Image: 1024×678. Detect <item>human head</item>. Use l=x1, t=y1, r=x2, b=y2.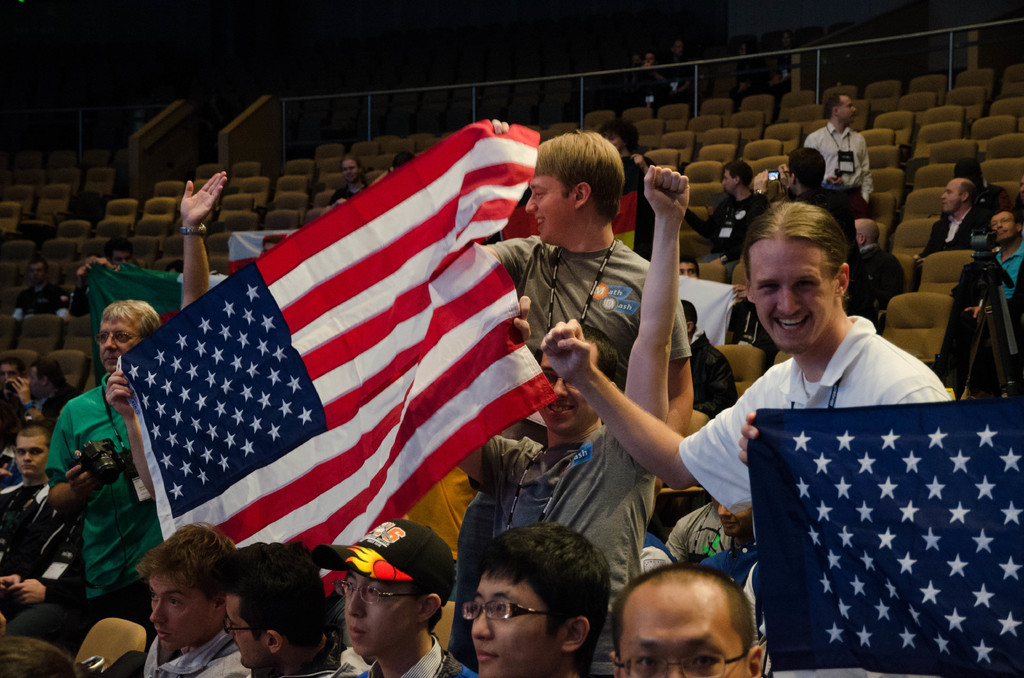
l=26, t=257, r=49, b=282.
